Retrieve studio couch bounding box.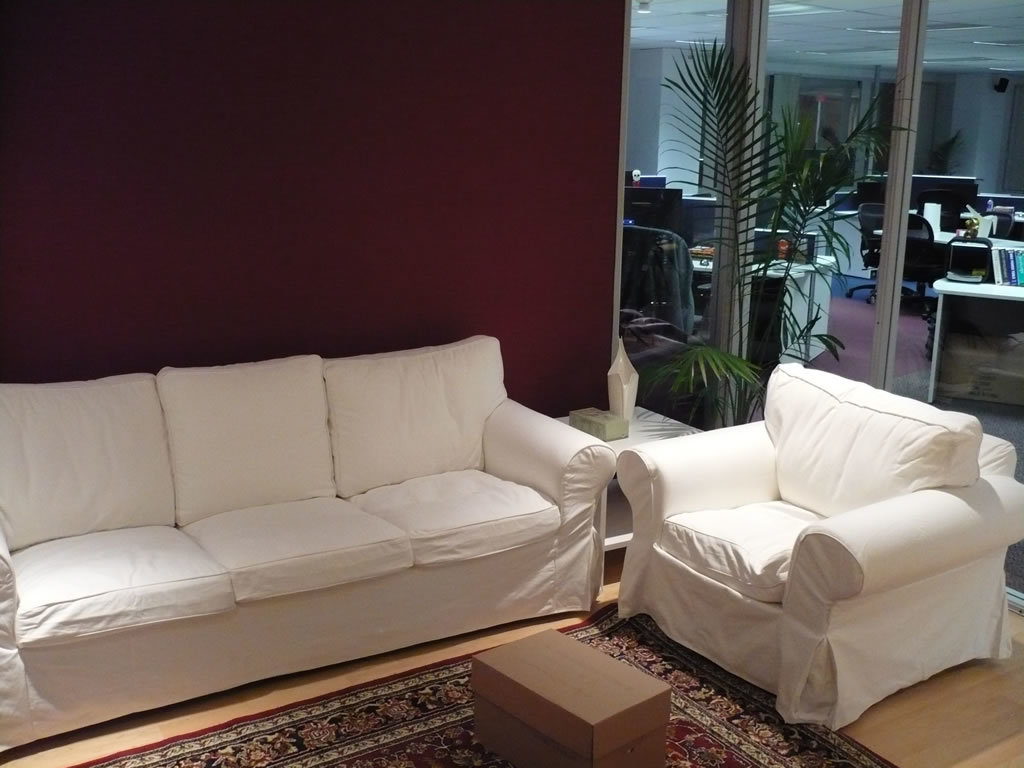
Bounding box: box=[612, 349, 1023, 729].
